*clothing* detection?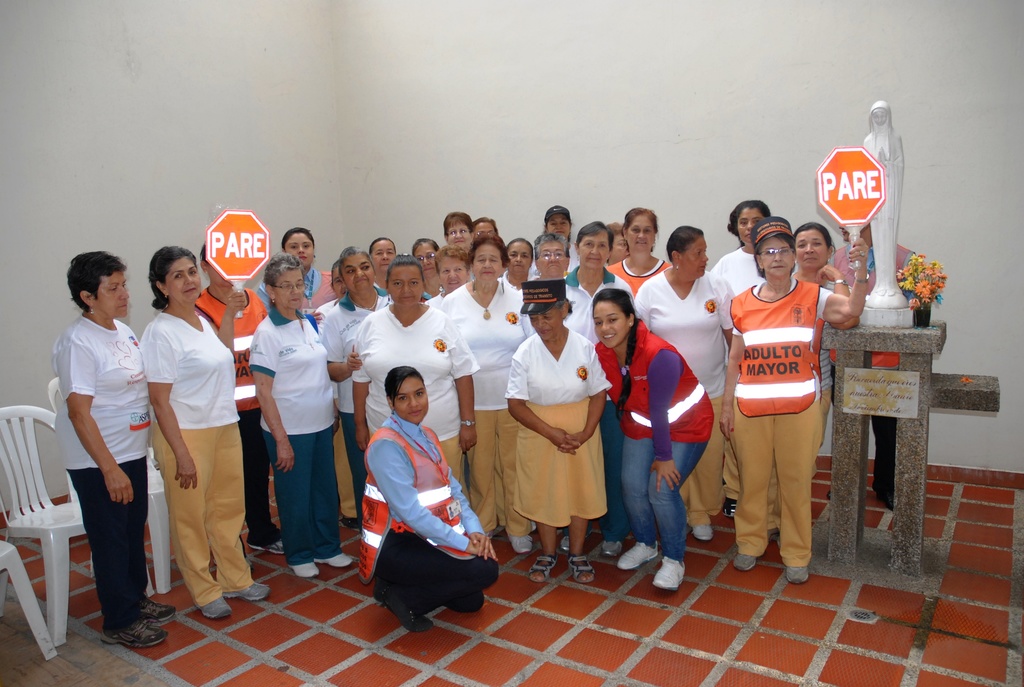
left=438, top=271, right=520, bottom=530
